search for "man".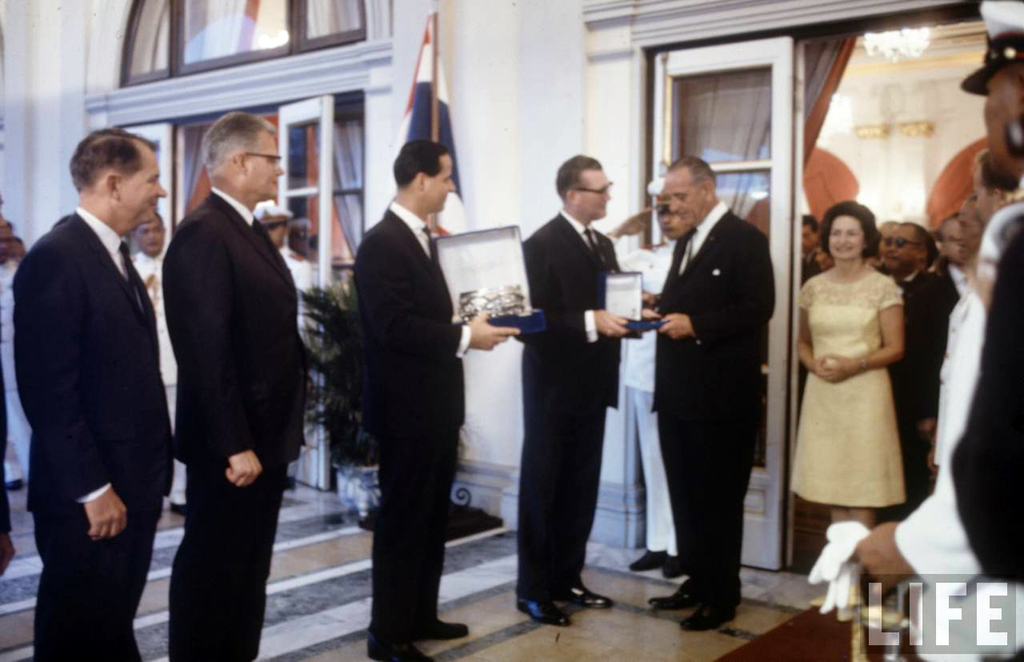
Found at box(881, 258, 966, 488).
